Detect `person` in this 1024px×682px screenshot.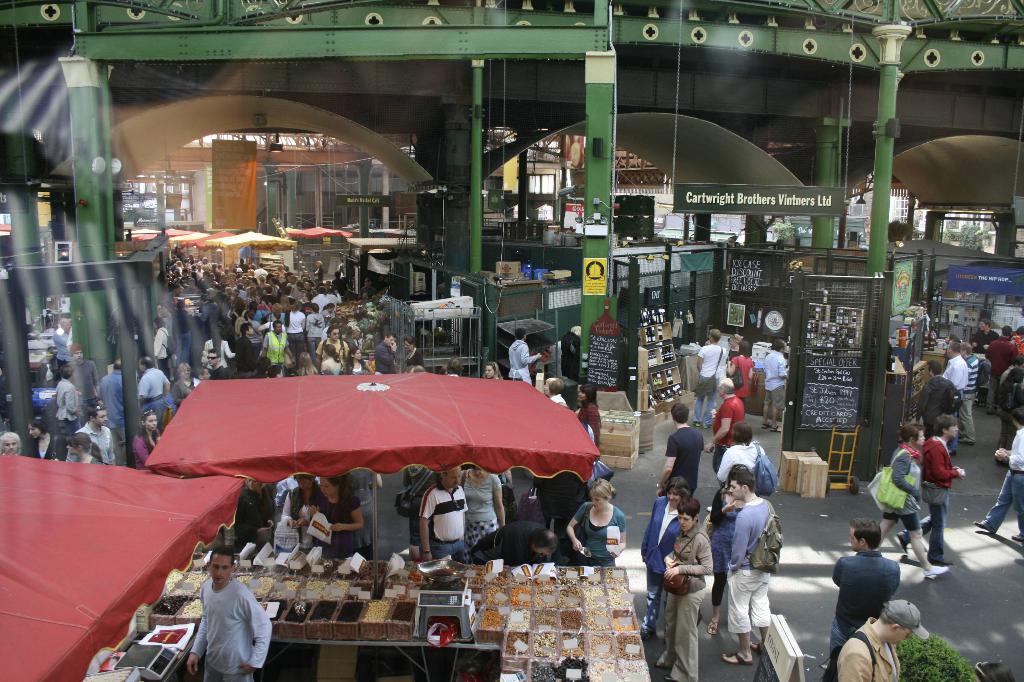
Detection: bbox=[715, 421, 763, 484].
